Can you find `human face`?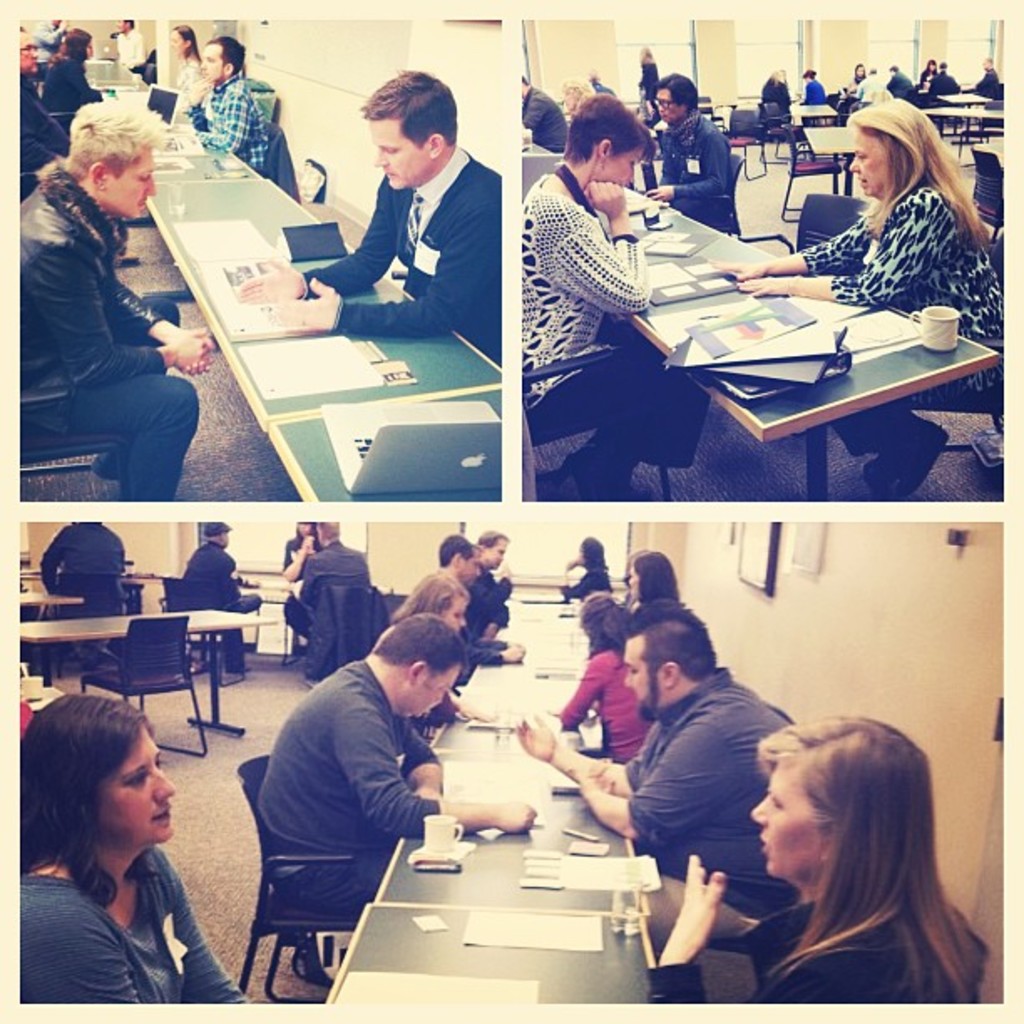
Yes, bounding box: bbox=[199, 44, 223, 80].
